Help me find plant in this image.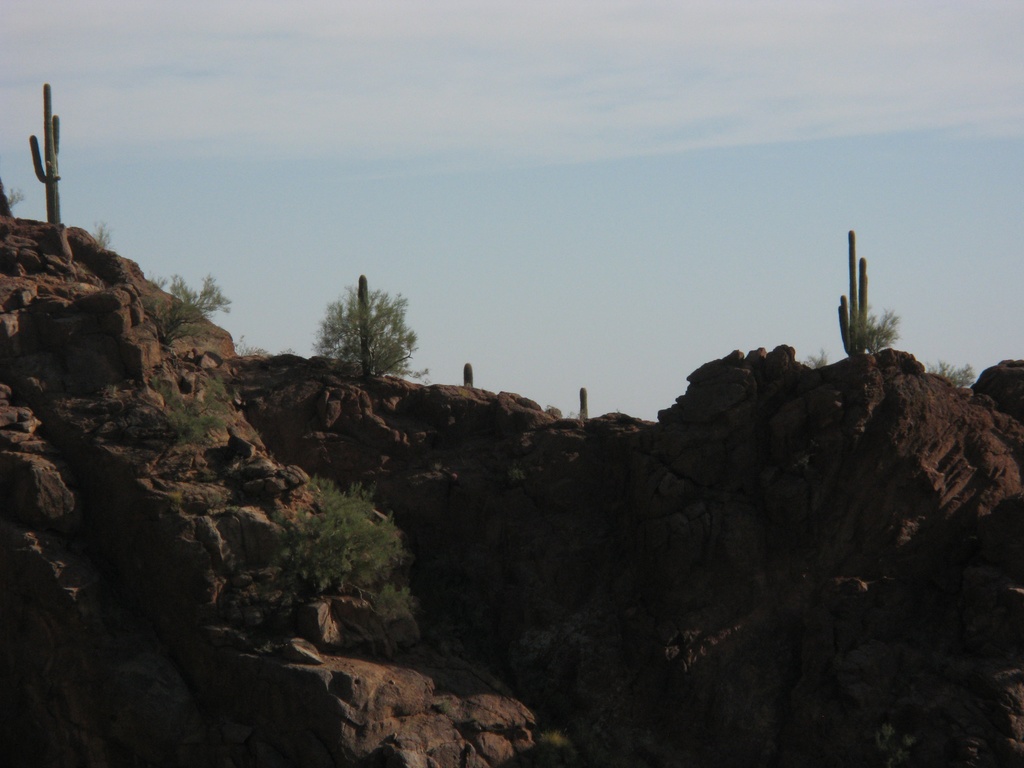
Found it: [28, 79, 63, 232].
